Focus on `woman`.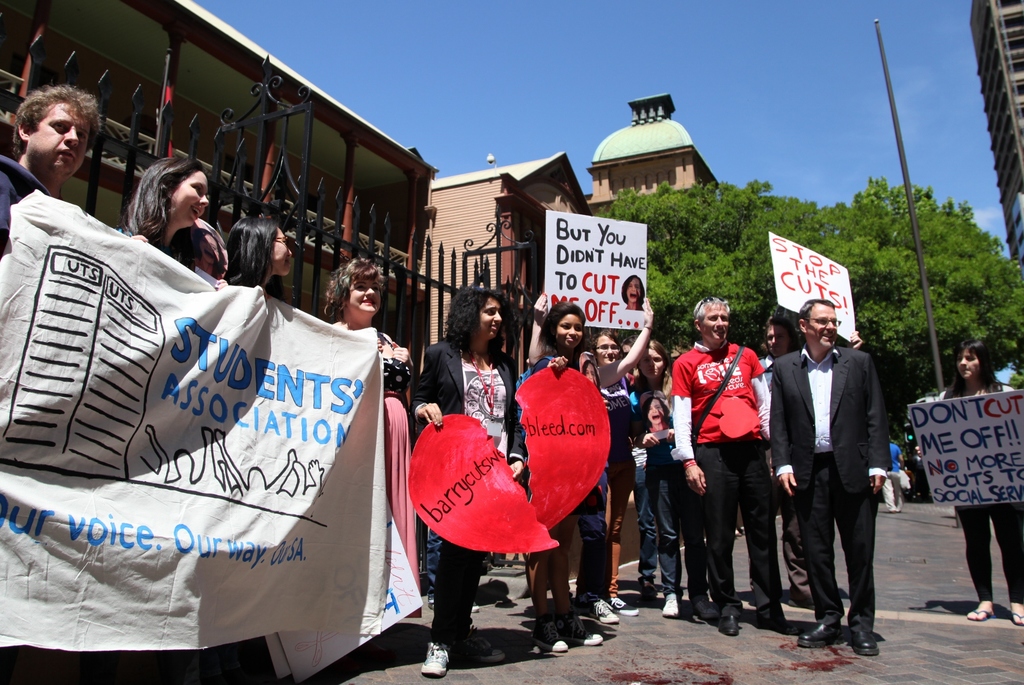
Focused at x1=588 y1=294 x2=657 y2=618.
